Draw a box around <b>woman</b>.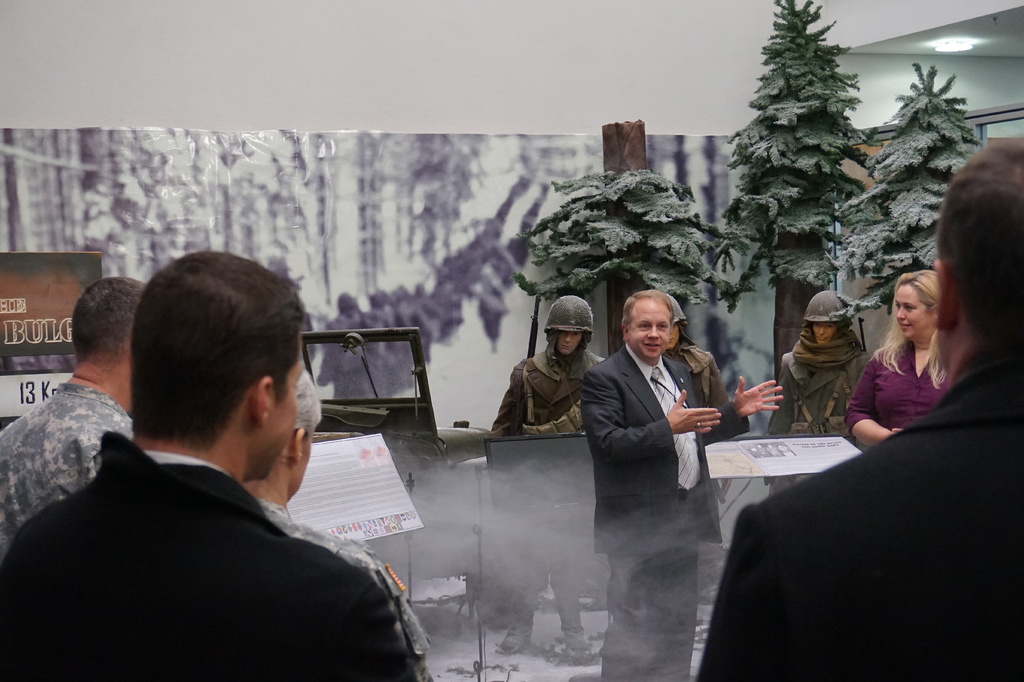
bbox=(846, 267, 950, 449).
